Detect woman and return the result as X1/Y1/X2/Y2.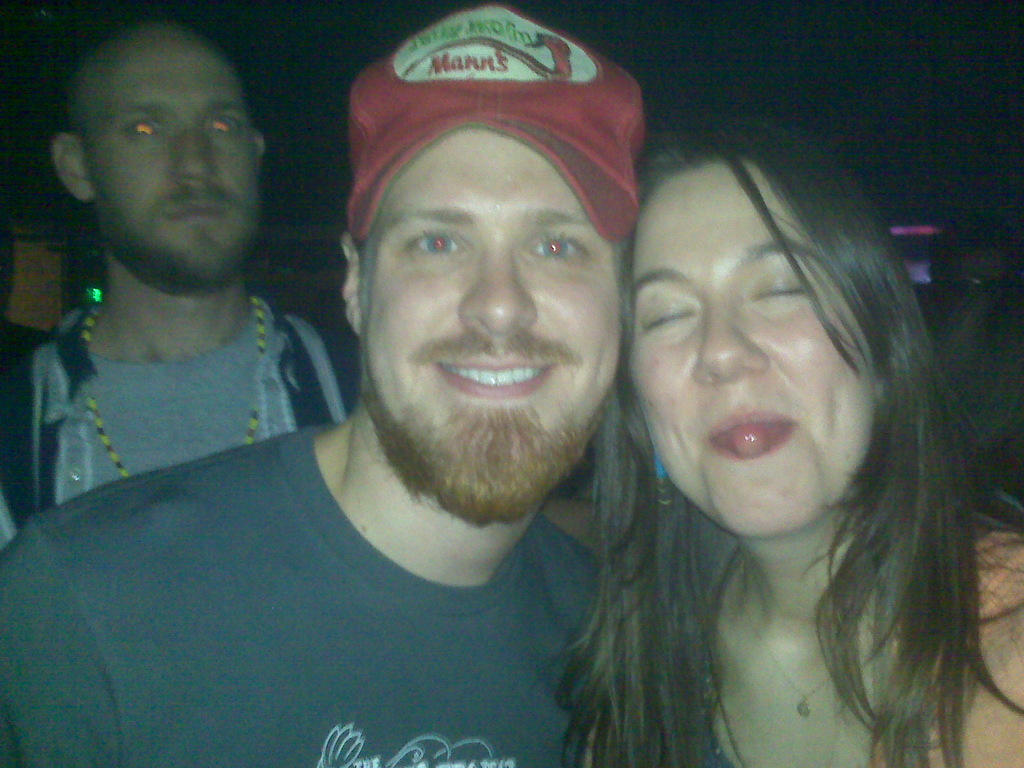
526/106/1016/767.
